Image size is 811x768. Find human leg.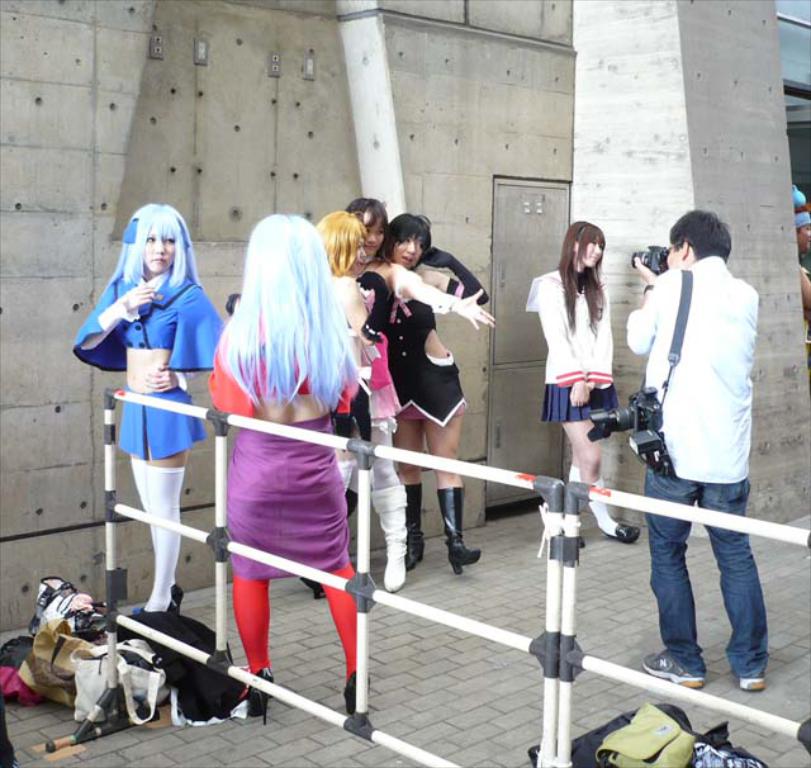
Rect(313, 564, 373, 715).
